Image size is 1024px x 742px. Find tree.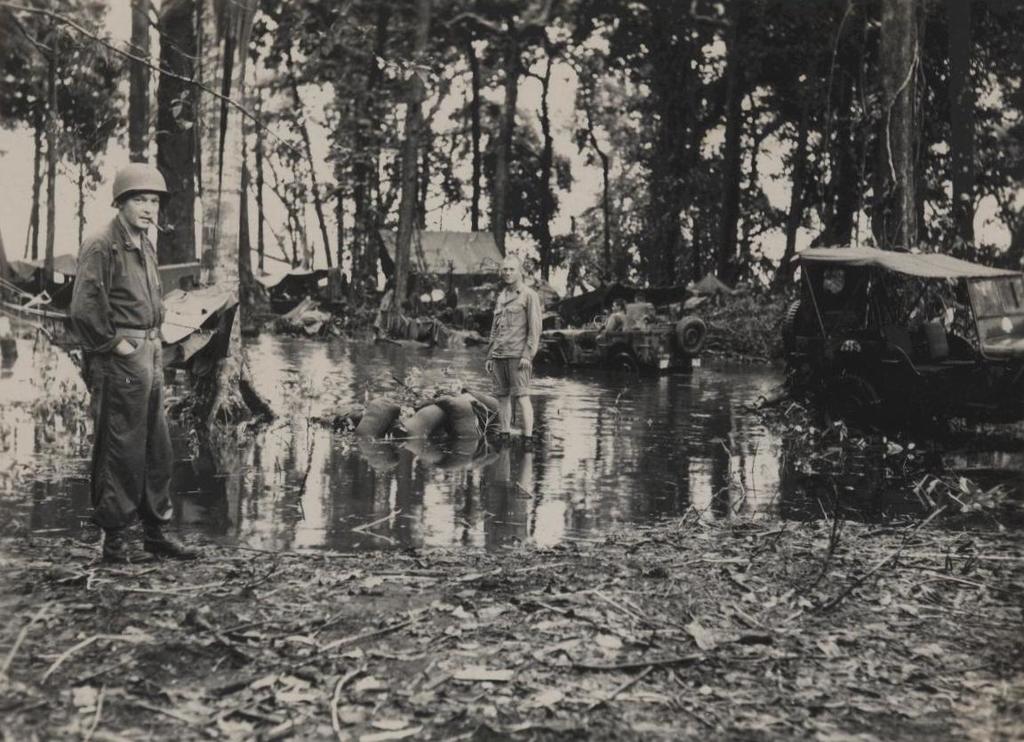
<box>847,0,951,259</box>.
